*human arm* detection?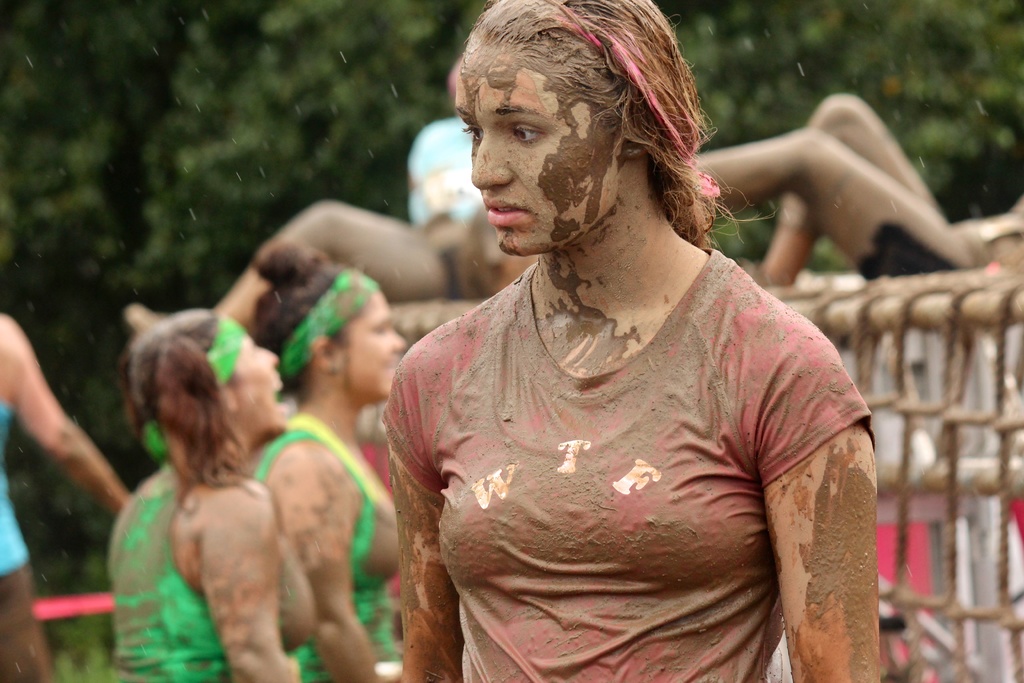
[284, 429, 416, 682]
